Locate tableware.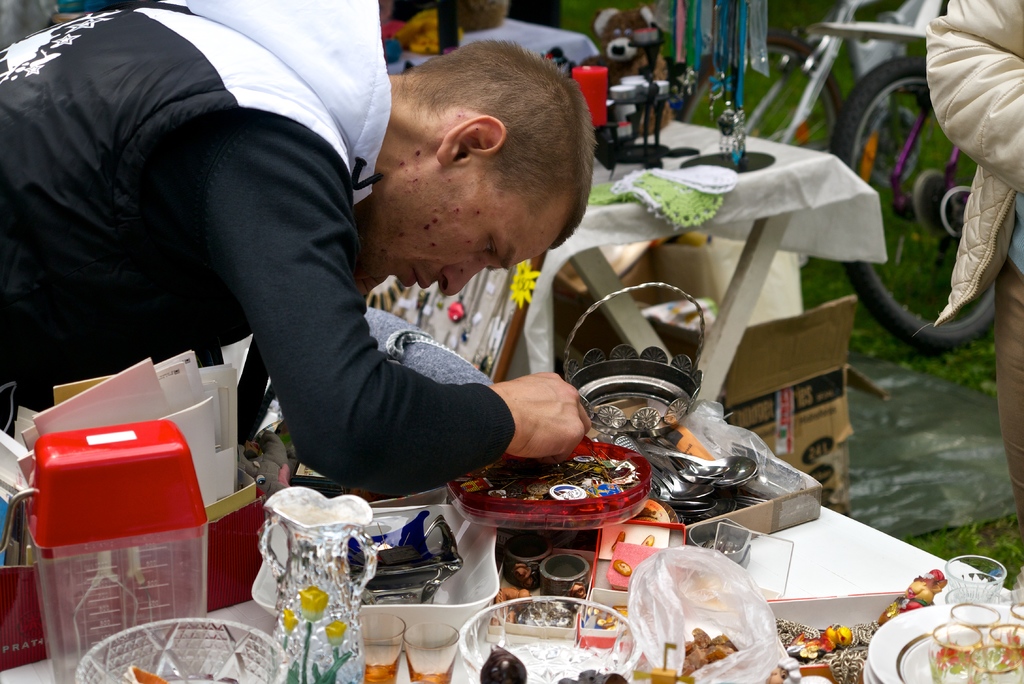
Bounding box: 78 615 288 683.
